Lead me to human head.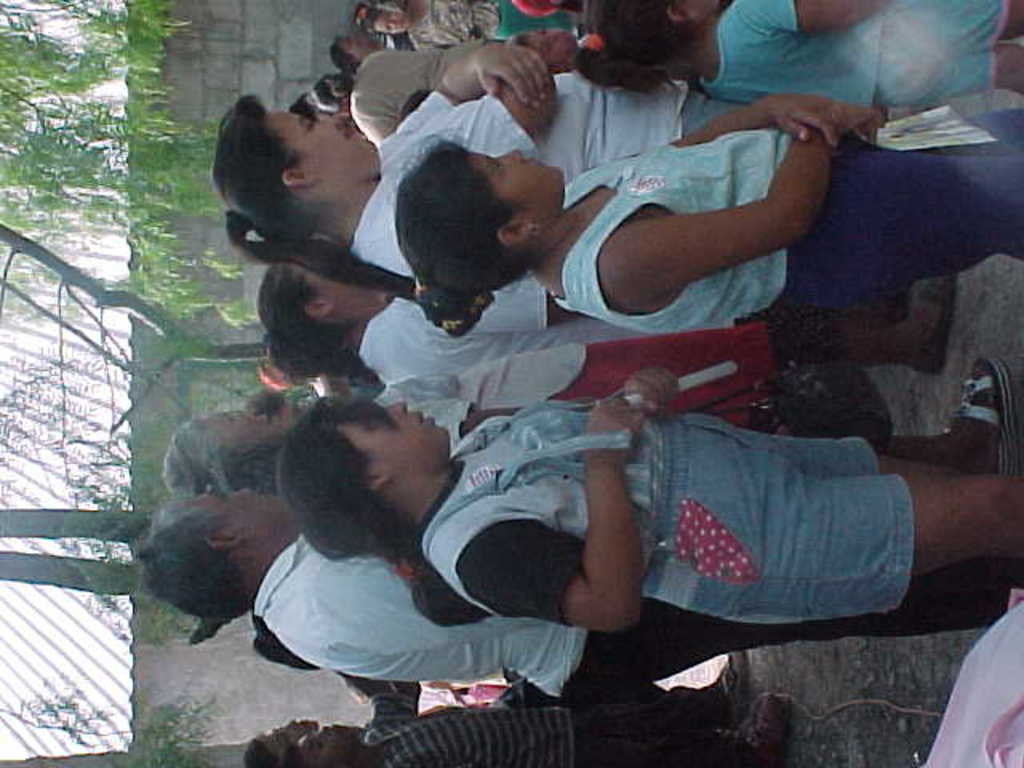
Lead to Rect(397, 139, 571, 301).
